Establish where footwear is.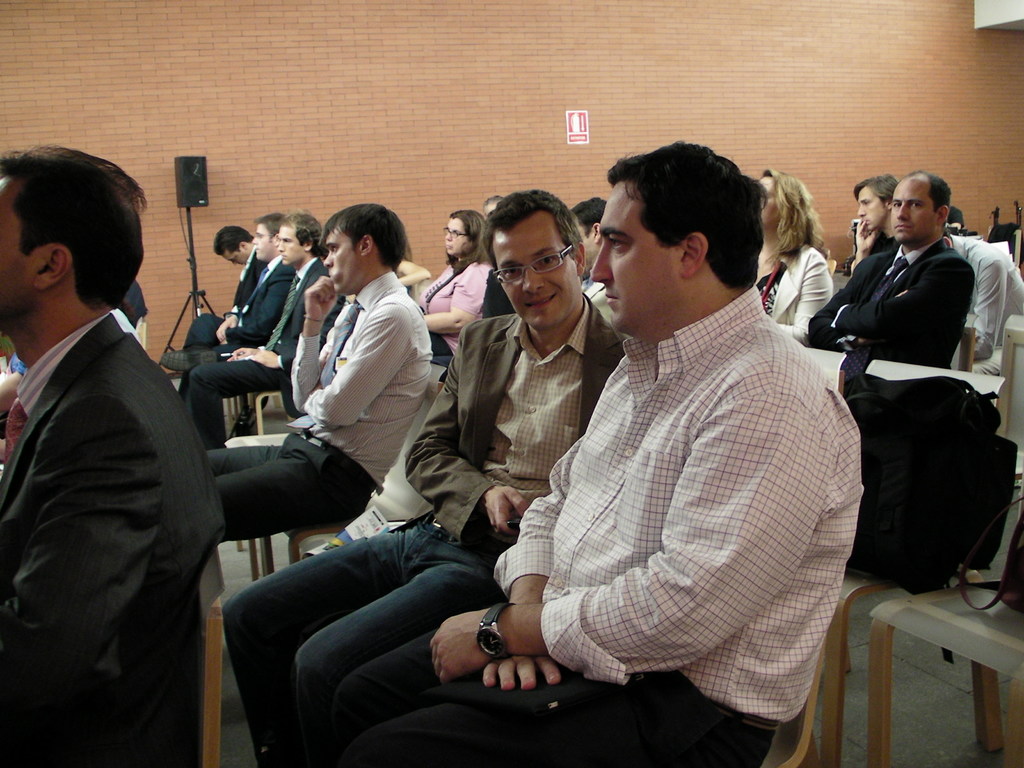
Established at {"x1": 159, "y1": 349, "x2": 212, "y2": 373}.
